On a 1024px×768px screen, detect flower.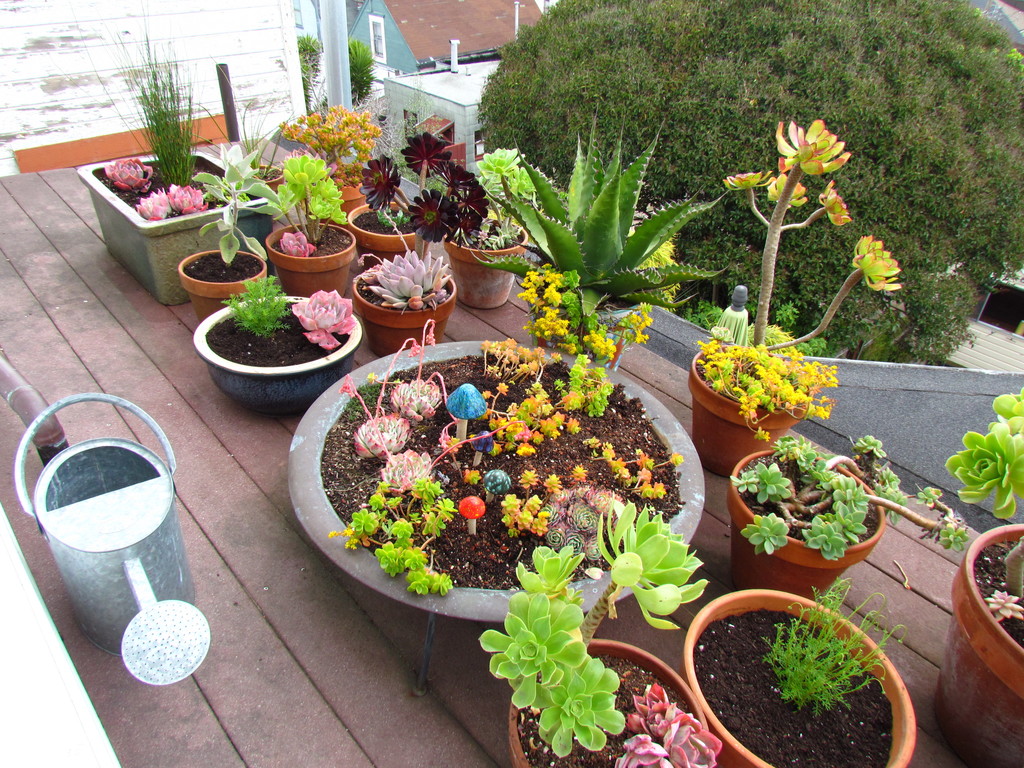
945:422:1023:526.
